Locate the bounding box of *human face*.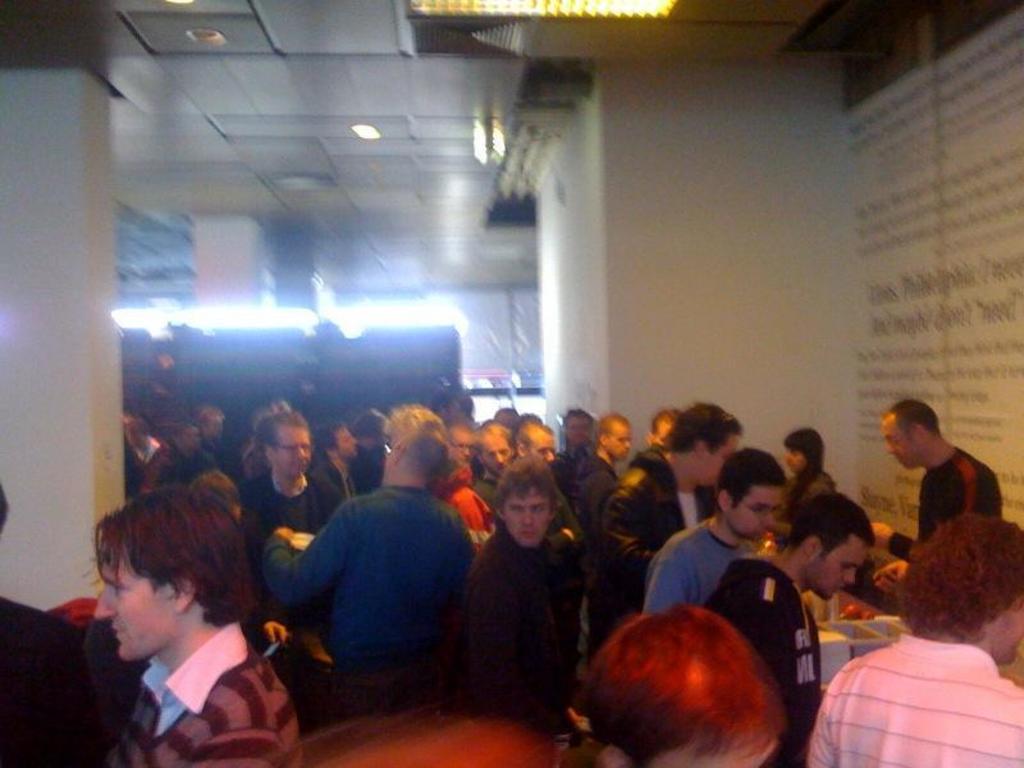
Bounding box: box=[489, 436, 517, 477].
